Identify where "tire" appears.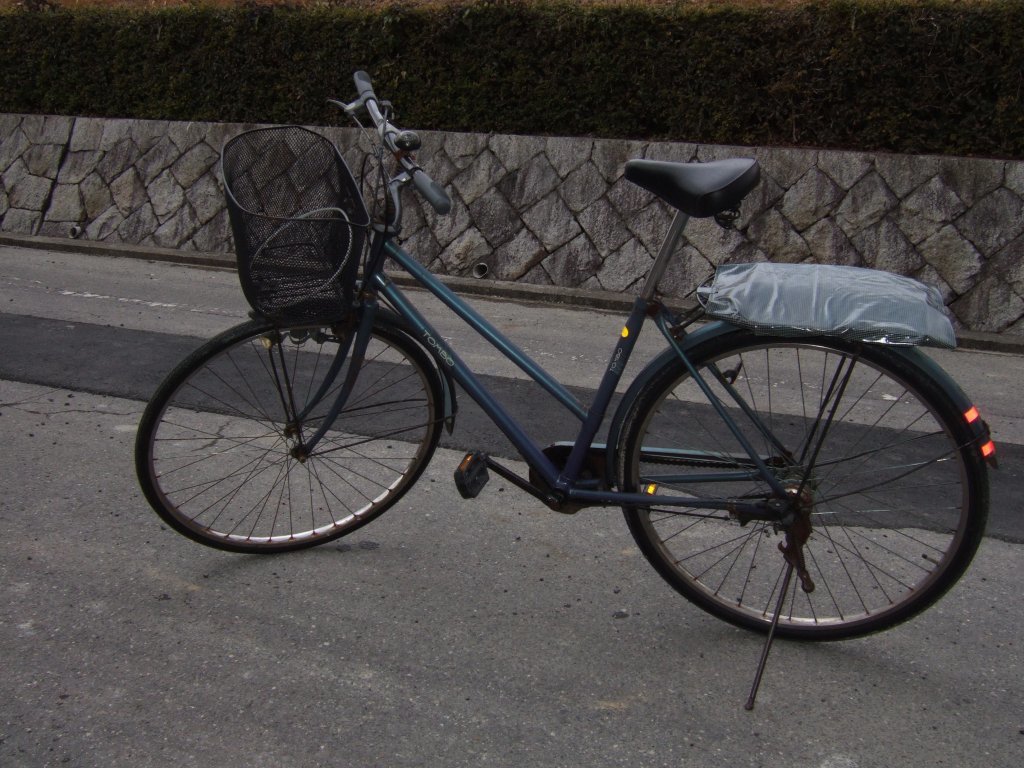
Appears at l=130, t=304, r=459, b=552.
